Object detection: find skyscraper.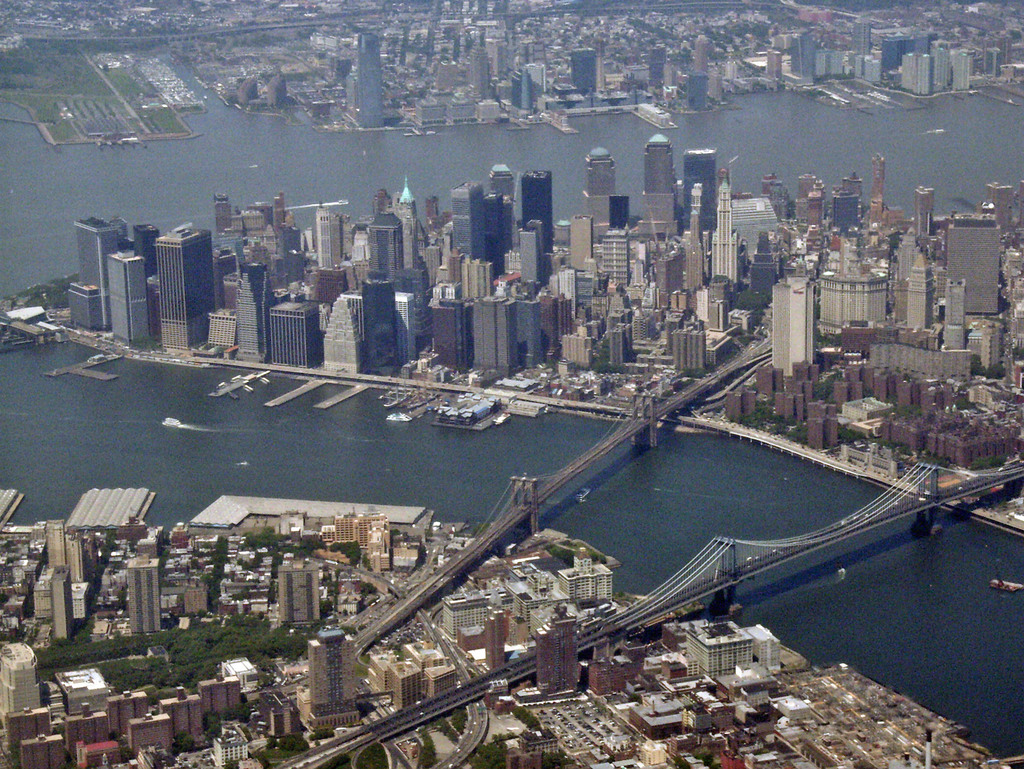
region(42, 515, 65, 568).
